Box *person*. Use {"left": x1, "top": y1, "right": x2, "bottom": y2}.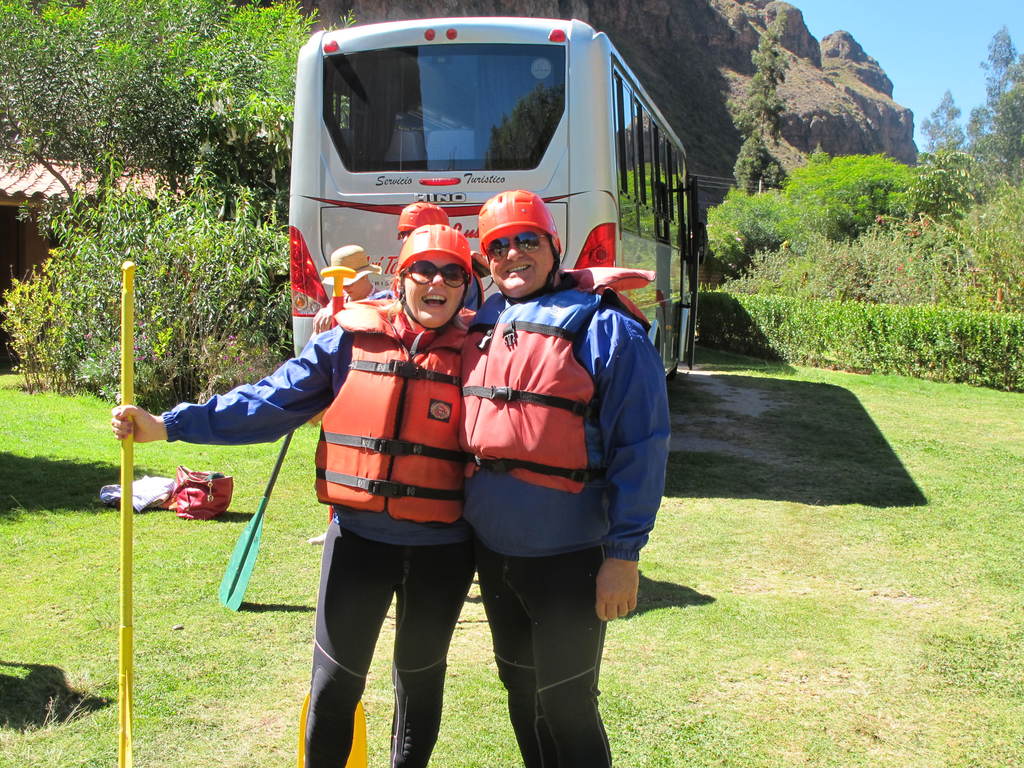
{"left": 112, "top": 223, "right": 479, "bottom": 762}.
